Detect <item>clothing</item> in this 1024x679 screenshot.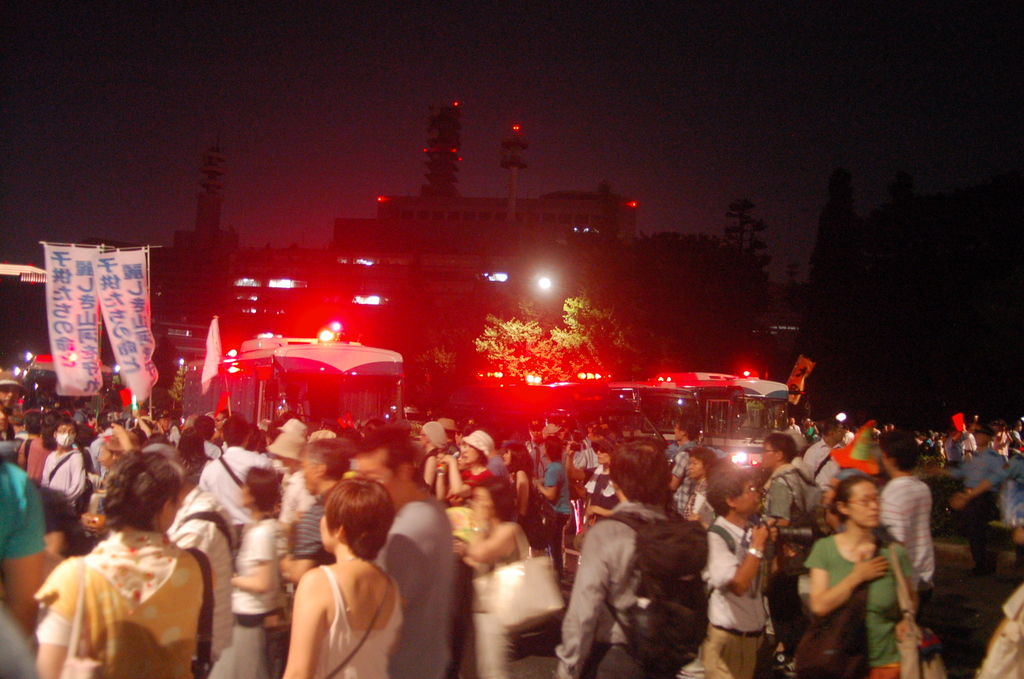
Detection: left=671, top=476, right=715, bottom=523.
